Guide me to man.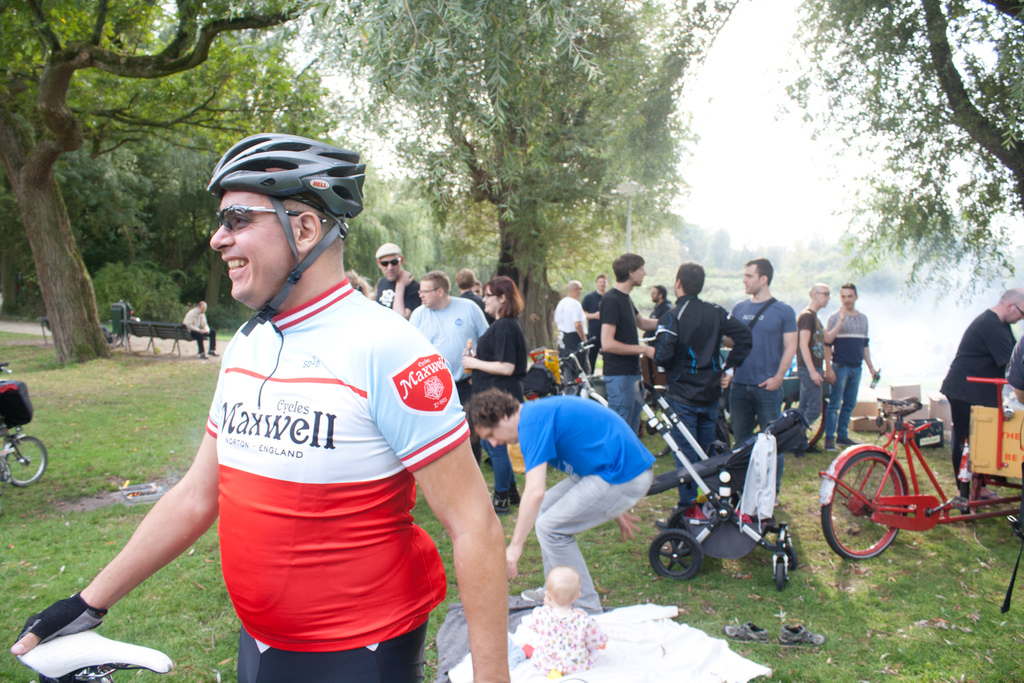
Guidance: box=[796, 283, 847, 443].
